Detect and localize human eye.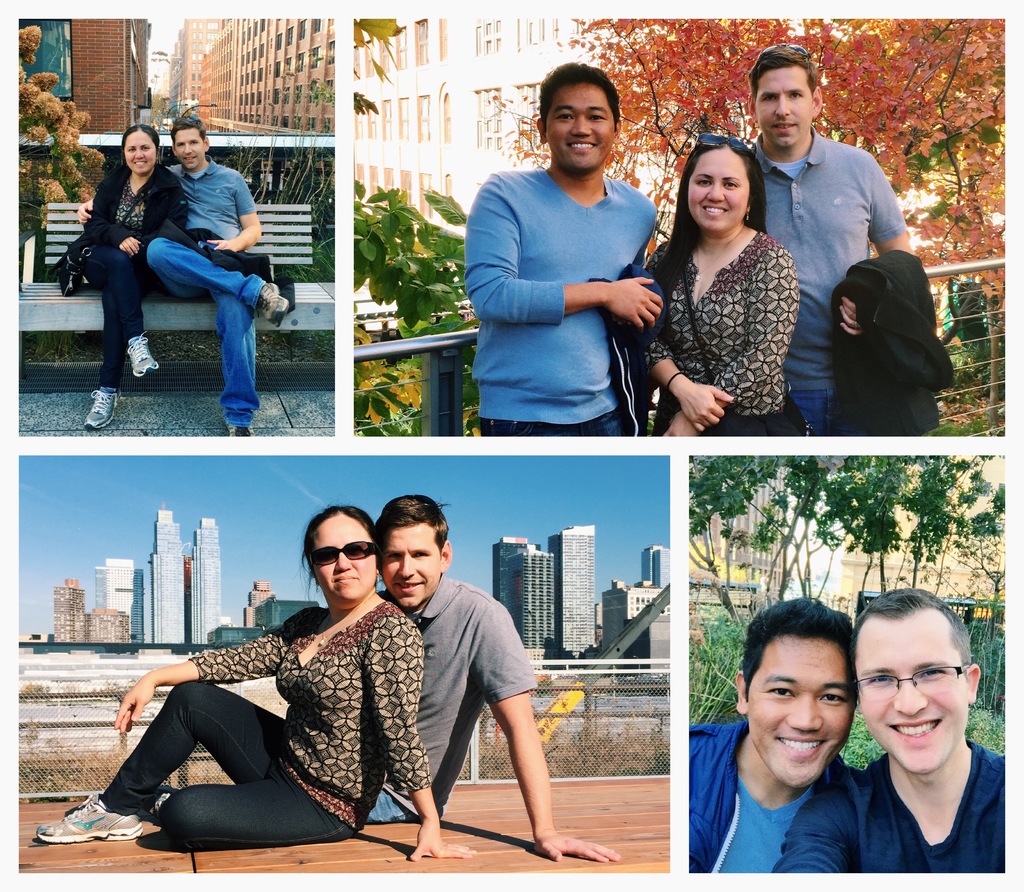
Localized at (764,681,797,700).
